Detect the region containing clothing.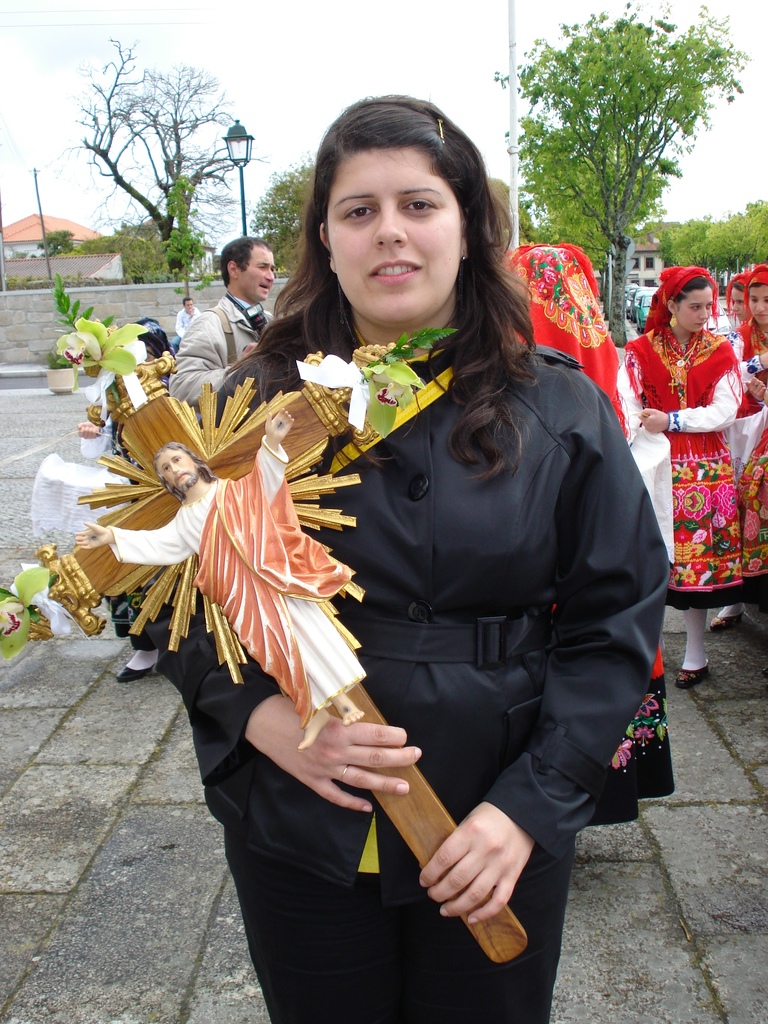
Rect(620, 257, 753, 615).
